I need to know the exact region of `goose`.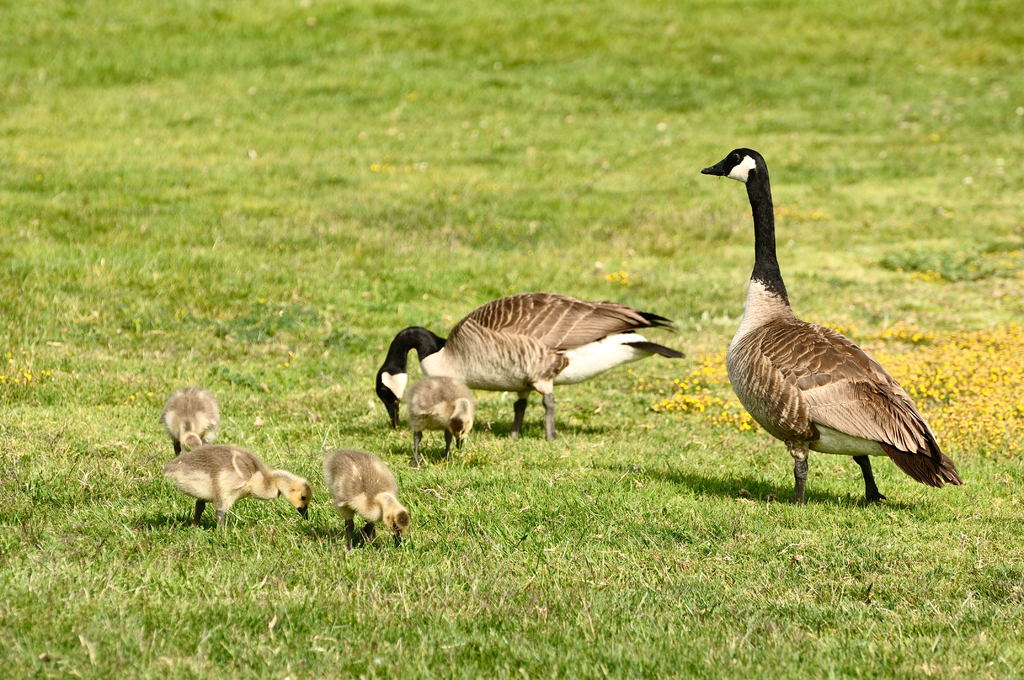
Region: (x1=329, y1=449, x2=414, y2=559).
